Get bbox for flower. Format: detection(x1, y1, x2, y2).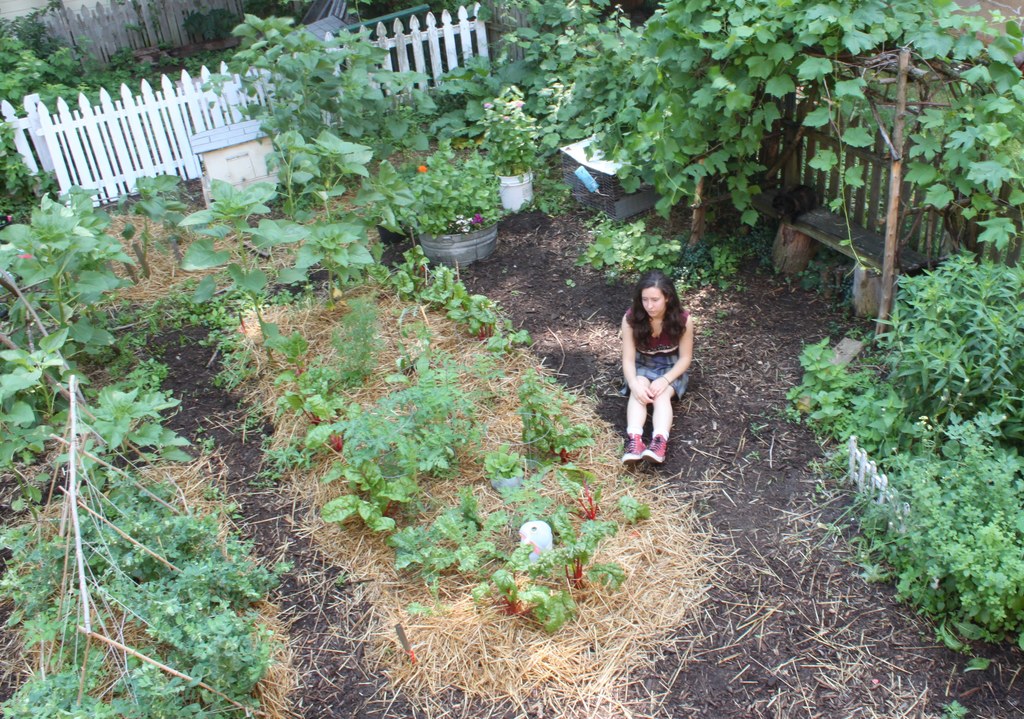
detection(504, 113, 511, 122).
